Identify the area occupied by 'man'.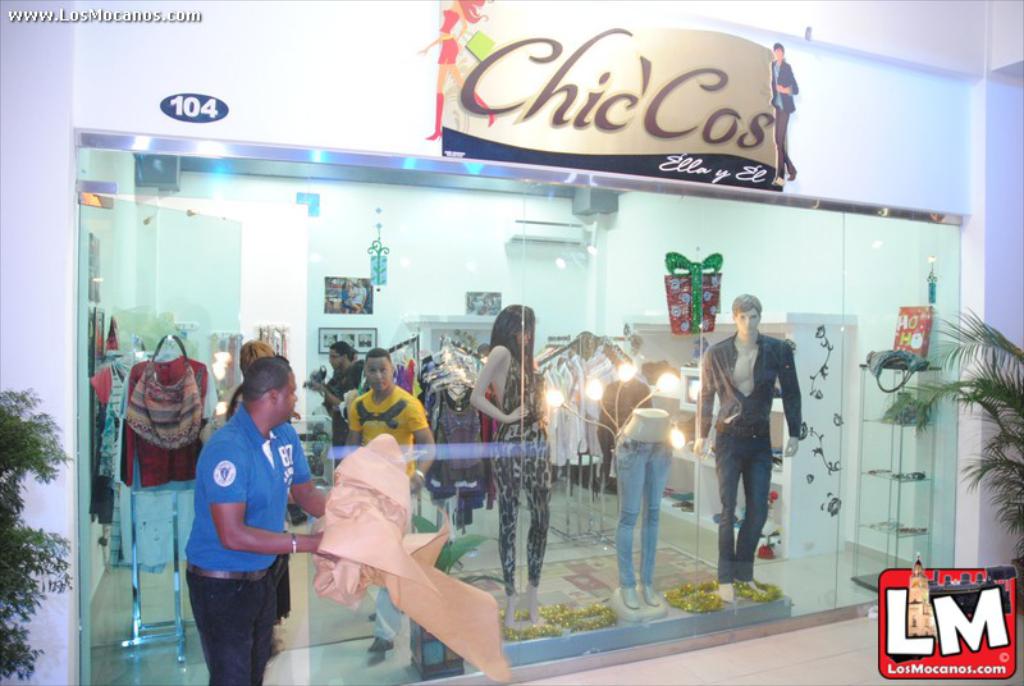
Area: x1=183, y1=346, x2=335, y2=685.
